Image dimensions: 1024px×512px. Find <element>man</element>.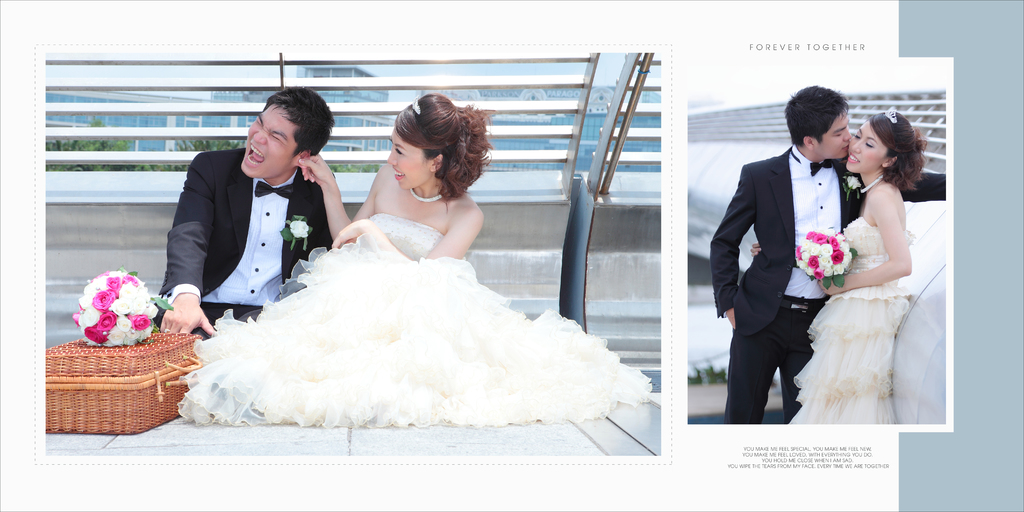
[x1=709, y1=81, x2=873, y2=427].
